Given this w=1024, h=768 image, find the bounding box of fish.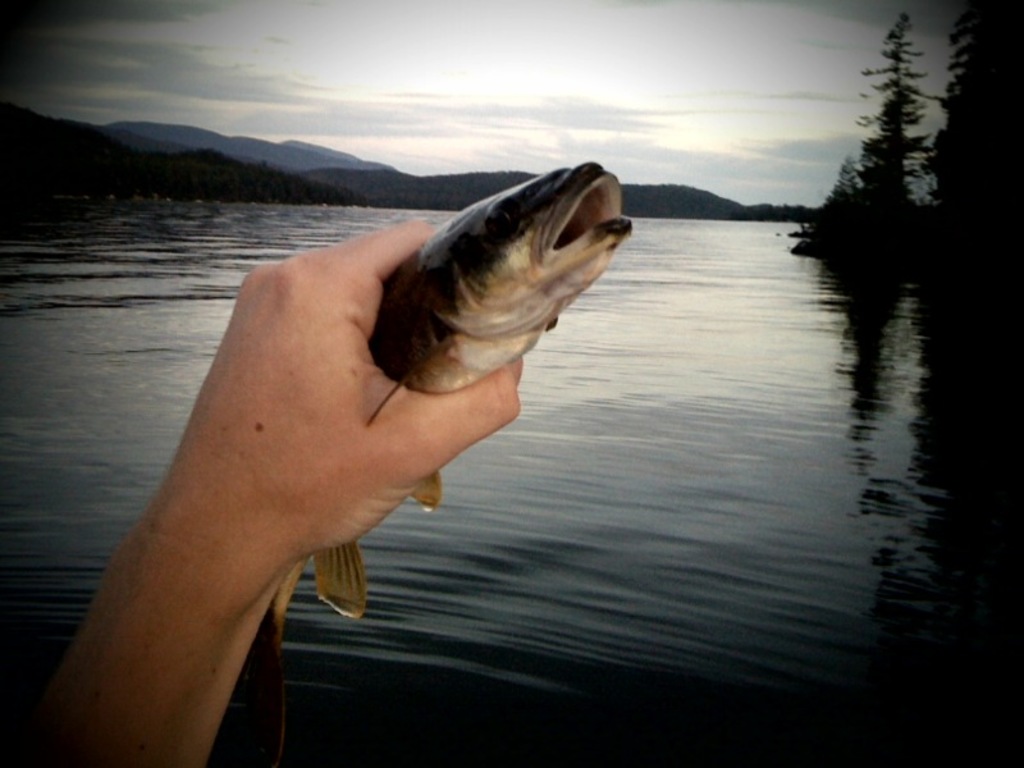
236:155:636:767.
